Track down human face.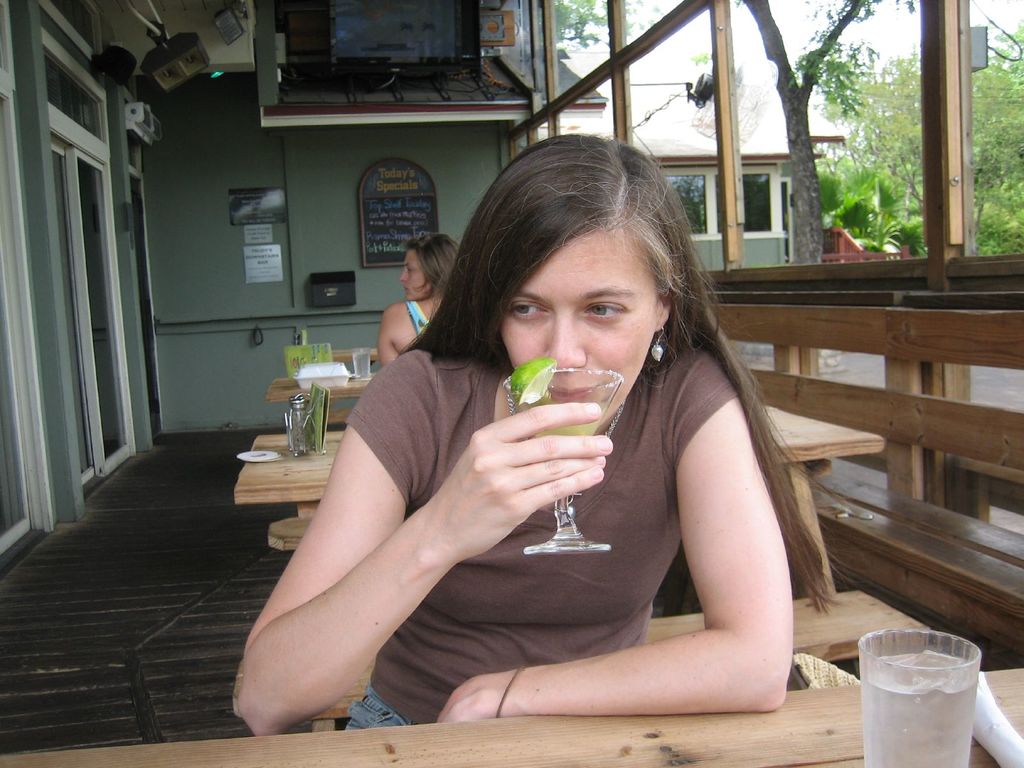
Tracked to detection(500, 230, 662, 428).
